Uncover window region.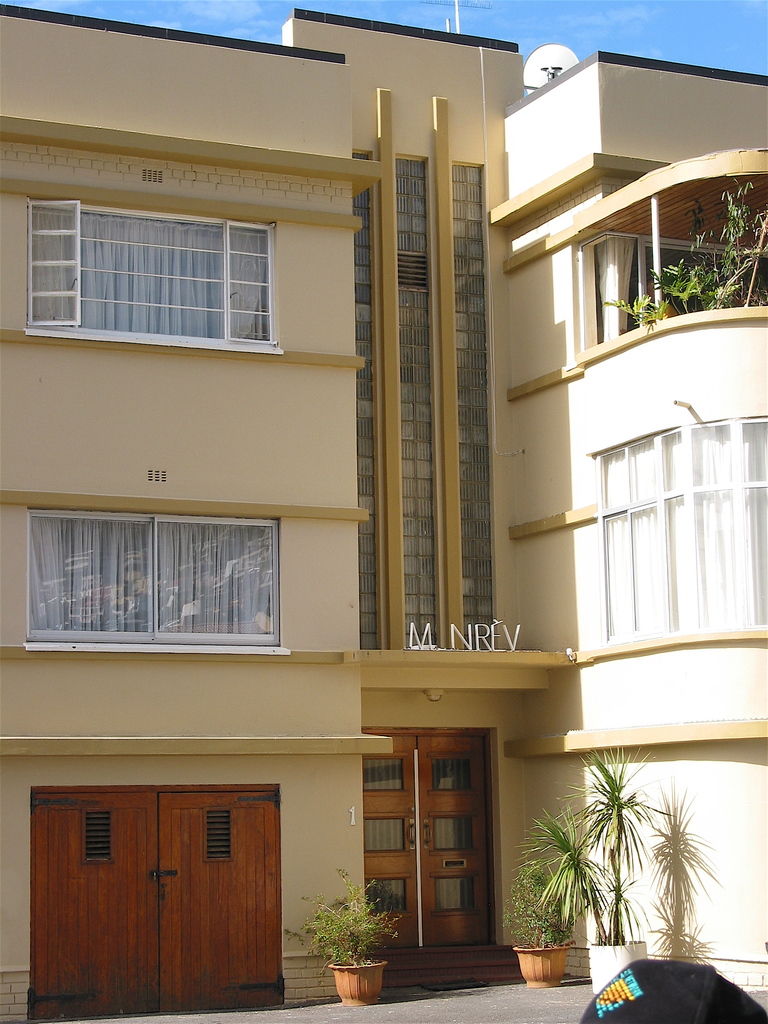
Uncovered: 589 419 767 650.
